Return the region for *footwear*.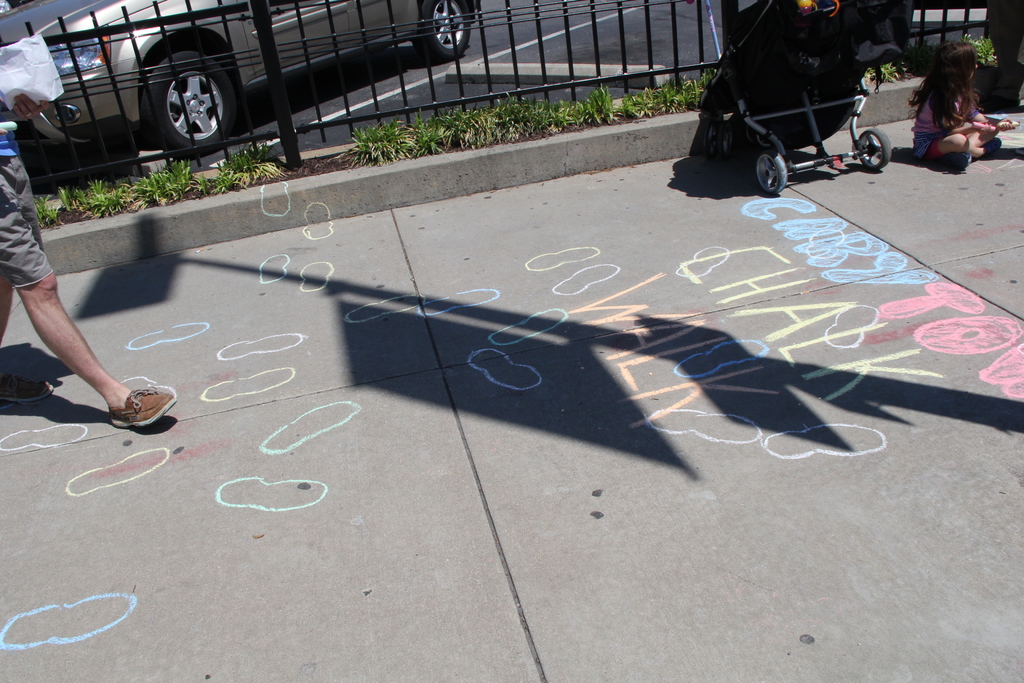
0, 372, 56, 404.
